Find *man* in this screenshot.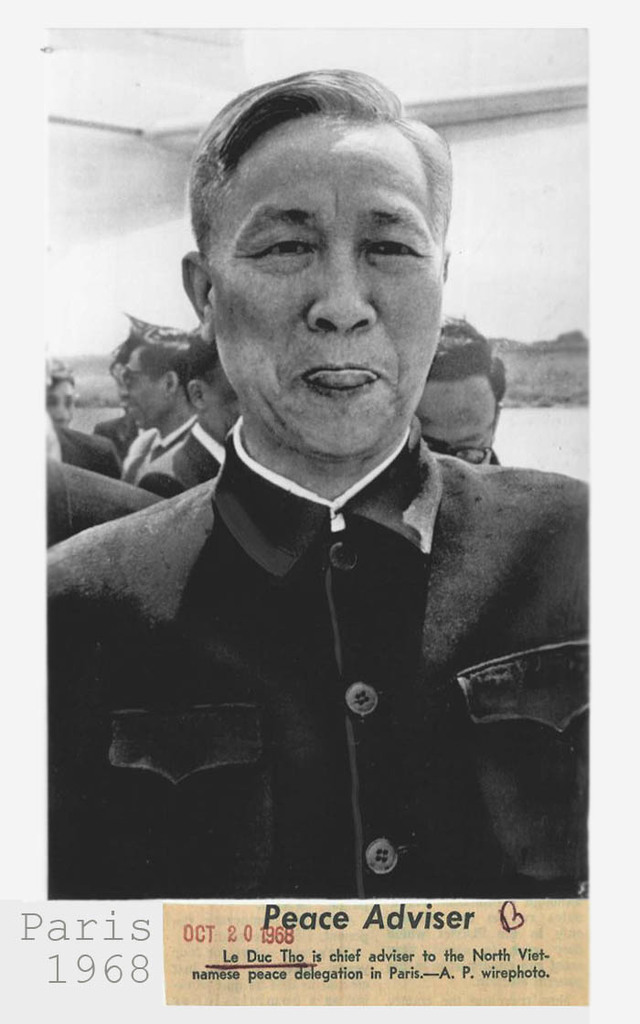
The bounding box for *man* is BBox(133, 330, 244, 499).
